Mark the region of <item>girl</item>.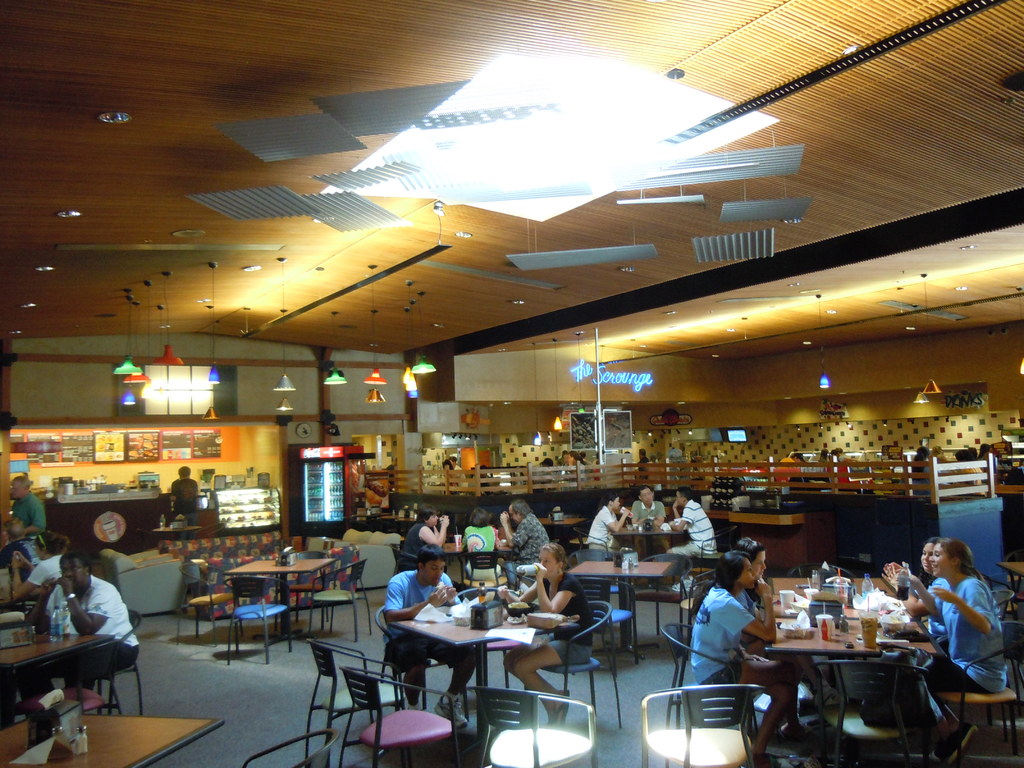
Region: crop(893, 538, 1007, 764).
